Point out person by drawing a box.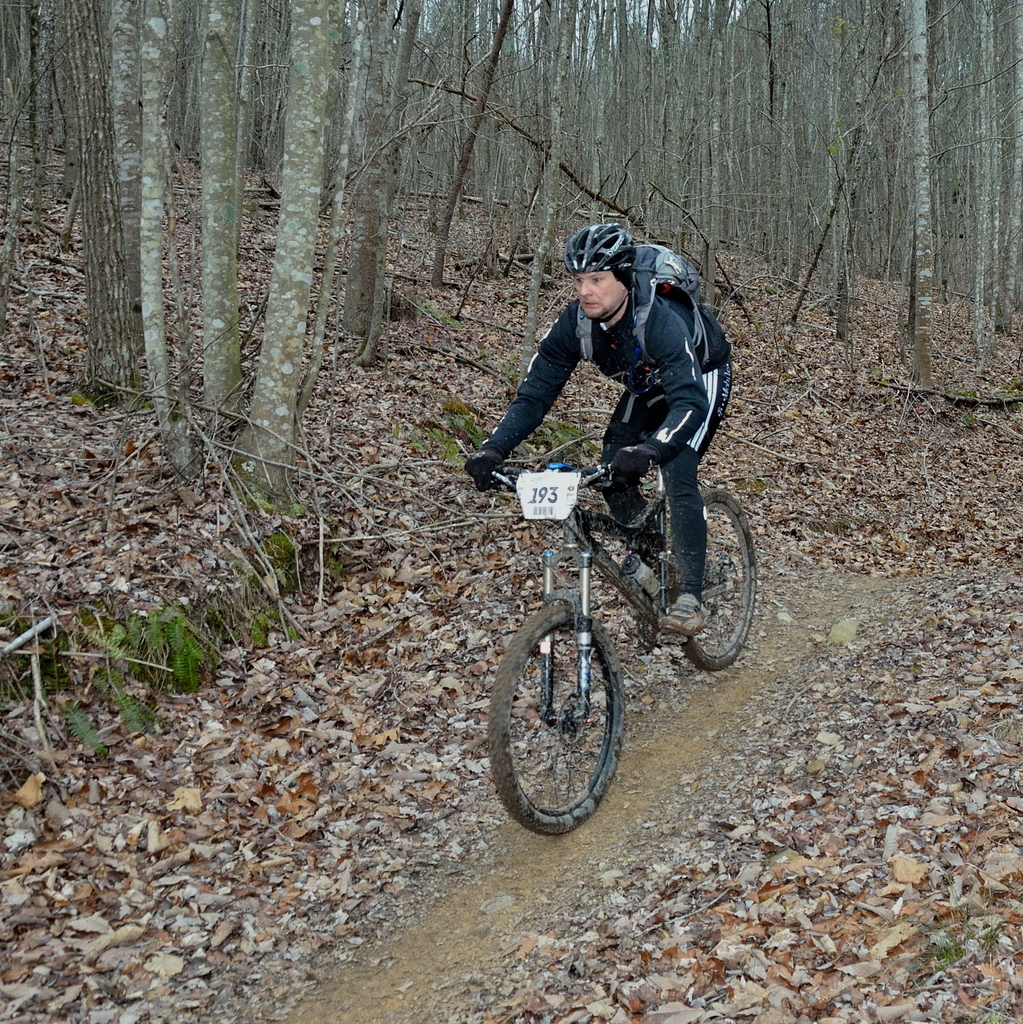
497:210:752:623.
